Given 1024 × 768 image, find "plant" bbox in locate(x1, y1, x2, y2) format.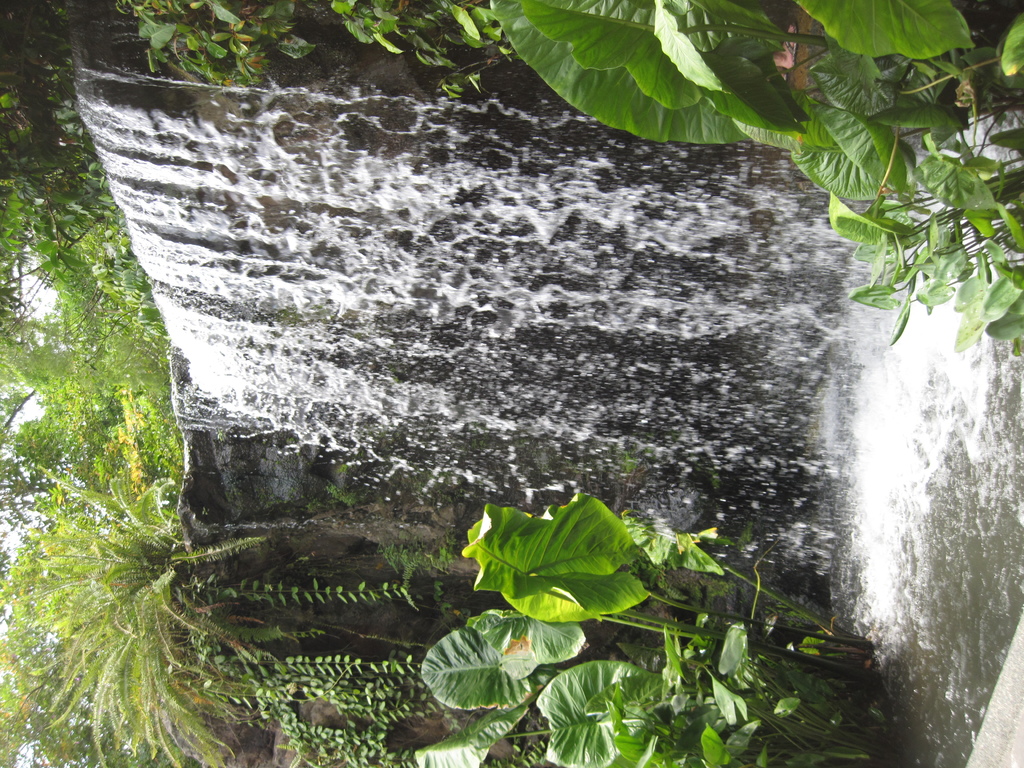
locate(119, 0, 1023, 364).
